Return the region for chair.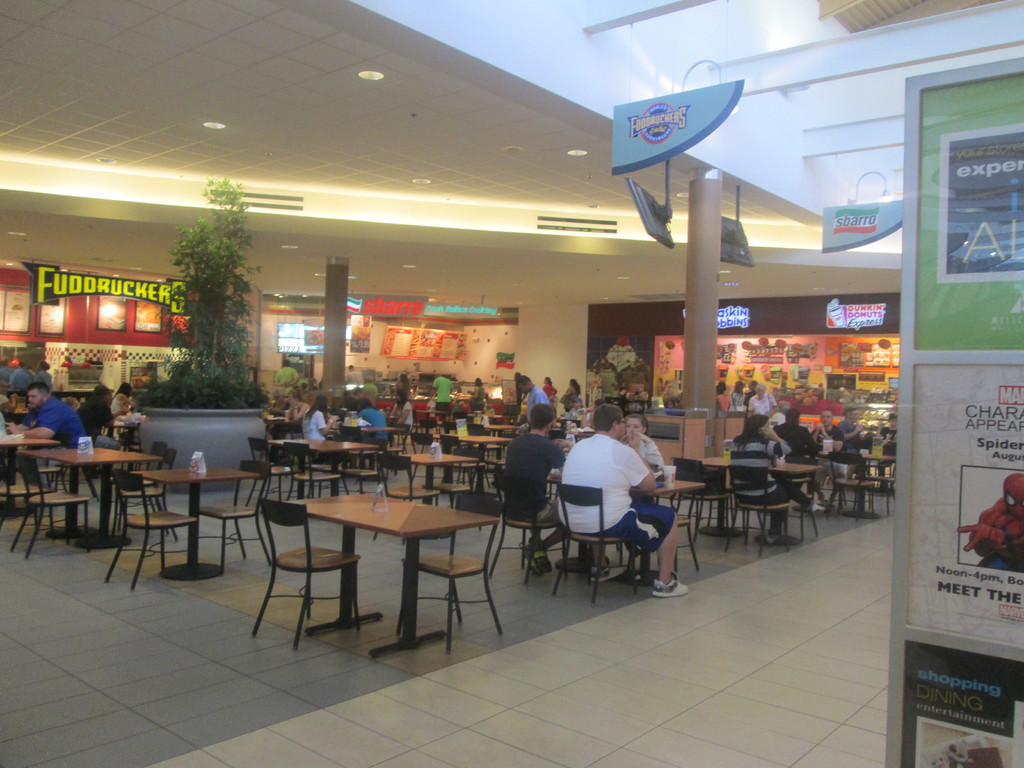
(left=113, top=442, right=164, bottom=520).
